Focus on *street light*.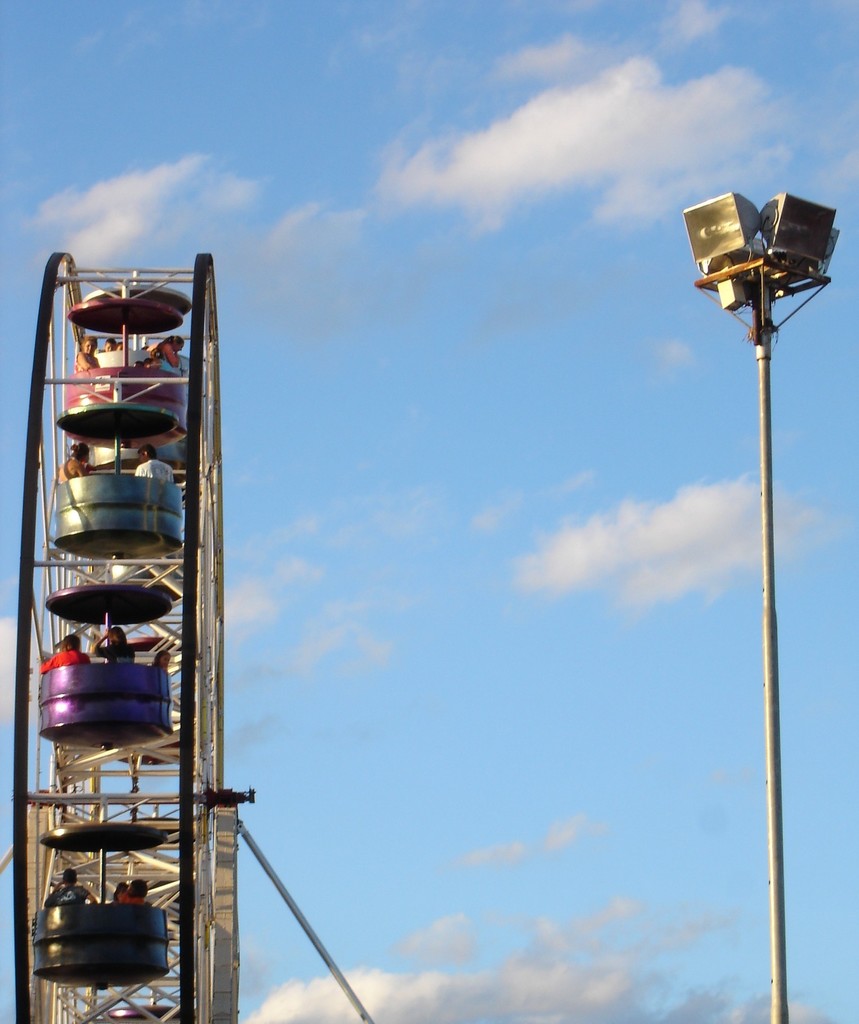
Focused at BBox(662, 124, 846, 974).
